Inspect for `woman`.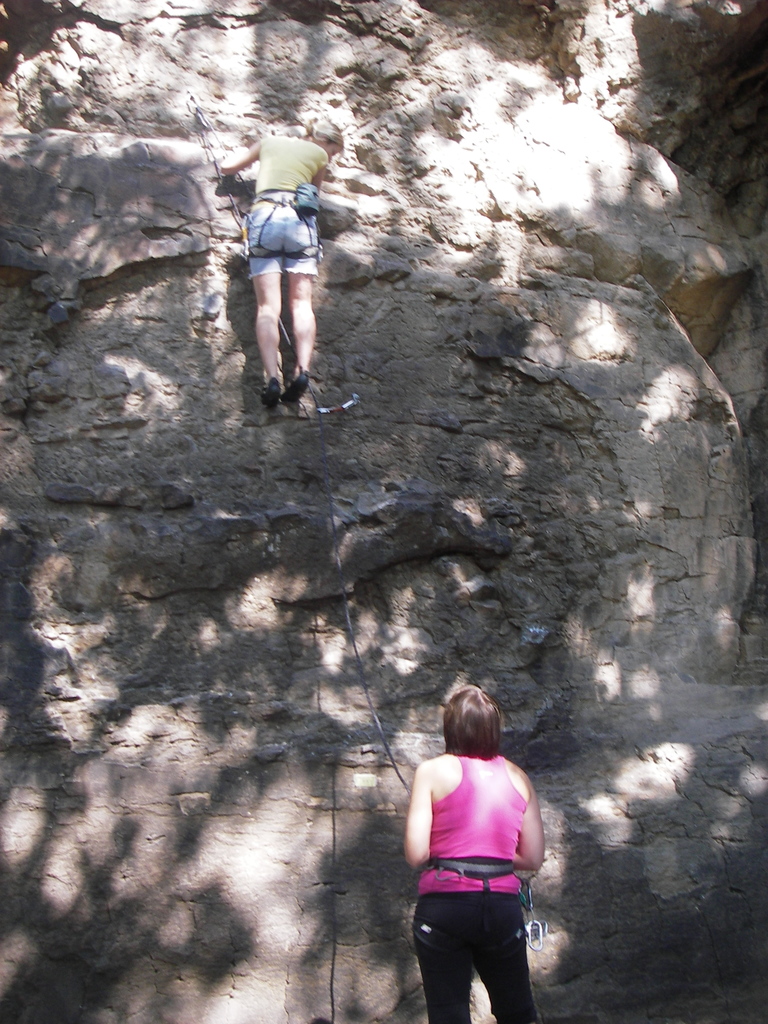
Inspection: <region>221, 115, 340, 411</region>.
